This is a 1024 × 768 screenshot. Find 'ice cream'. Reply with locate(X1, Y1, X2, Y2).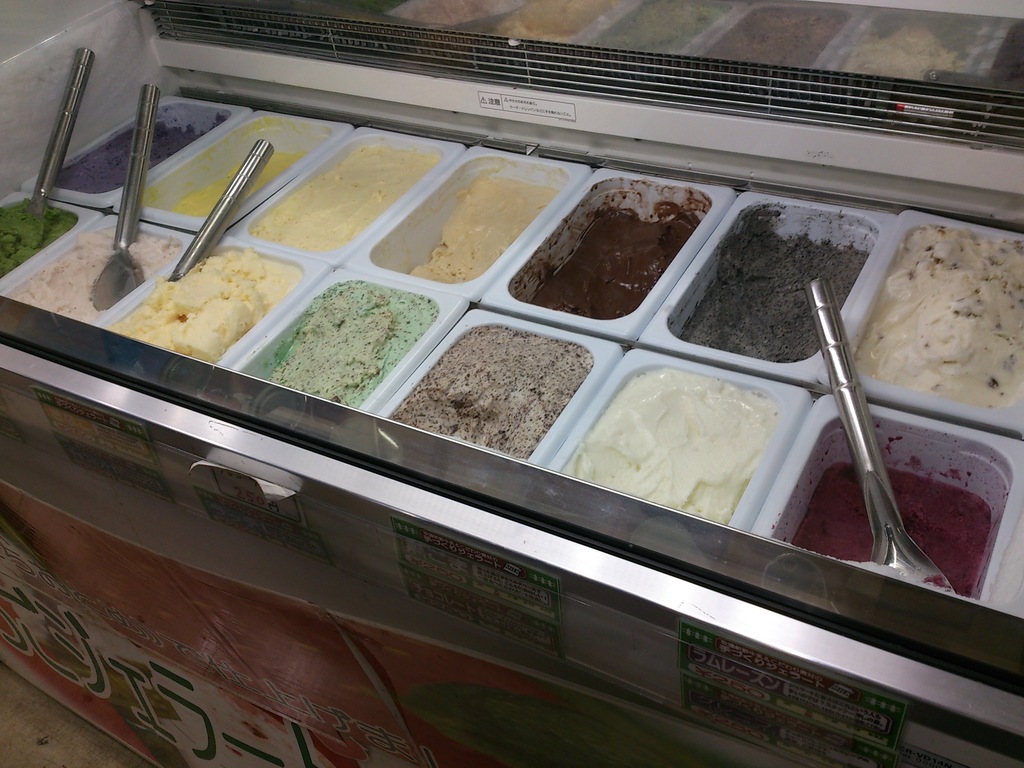
locate(866, 214, 1010, 422).
